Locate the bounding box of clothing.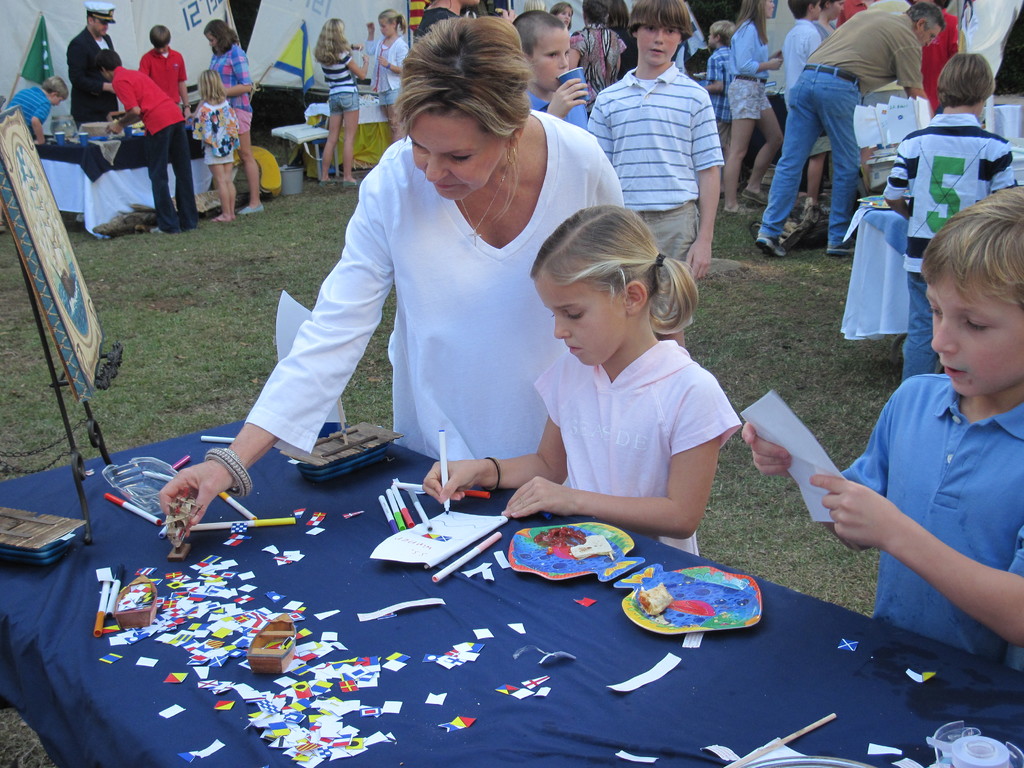
Bounding box: 191/99/239/166.
